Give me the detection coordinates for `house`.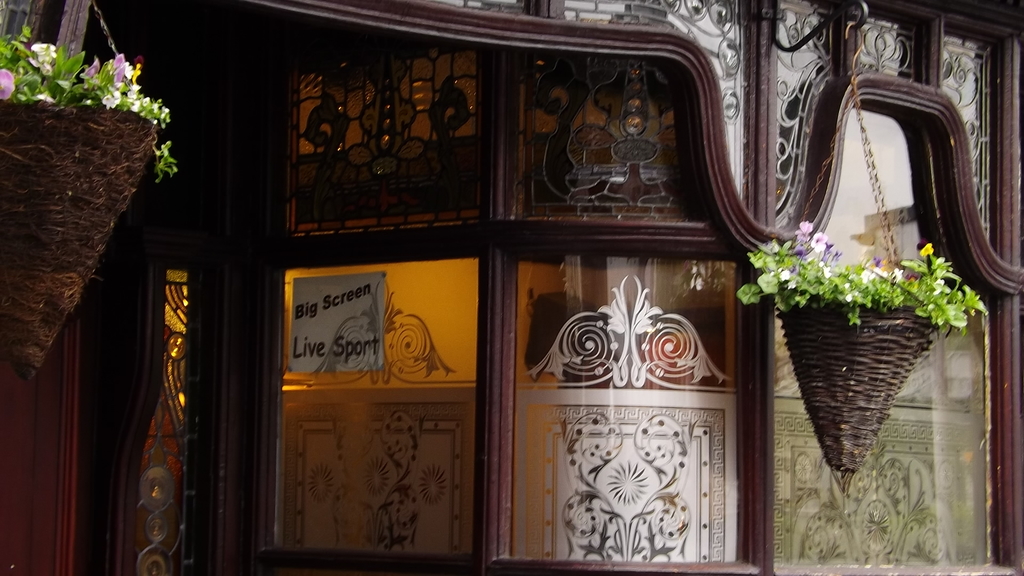
<region>0, 0, 1023, 575</region>.
